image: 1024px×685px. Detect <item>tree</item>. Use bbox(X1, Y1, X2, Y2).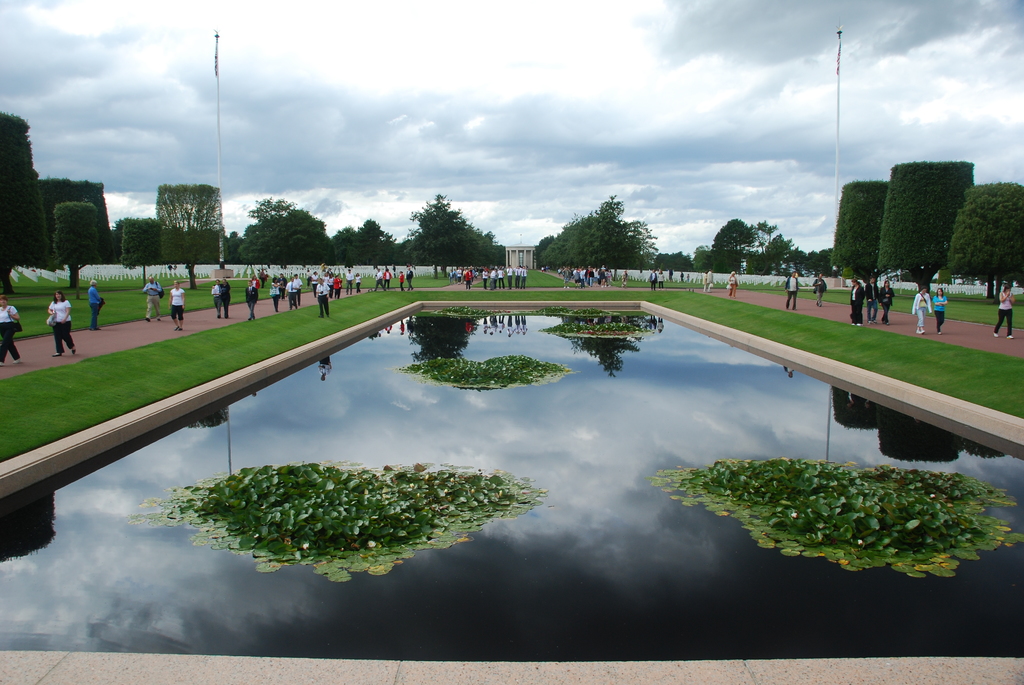
bbox(834, 181, 895, 279).
